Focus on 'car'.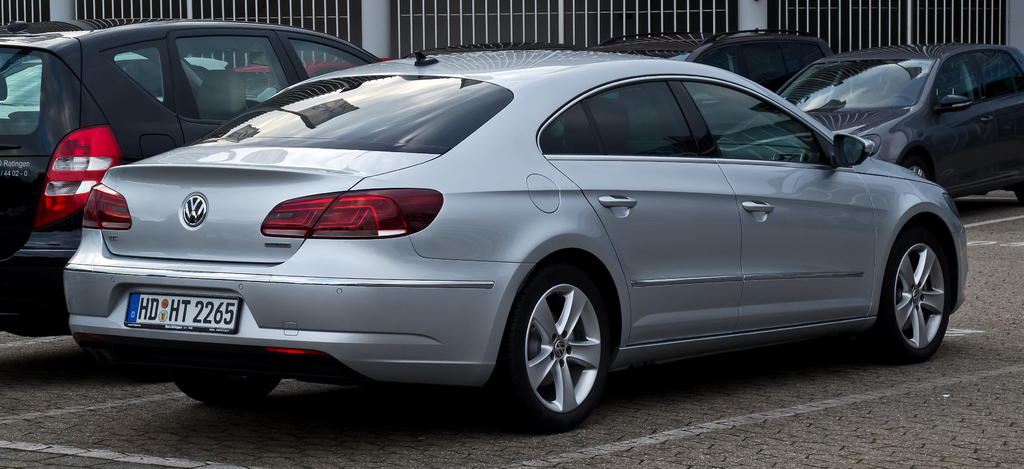
Focused at select_region(0, 18, 387, 333).
